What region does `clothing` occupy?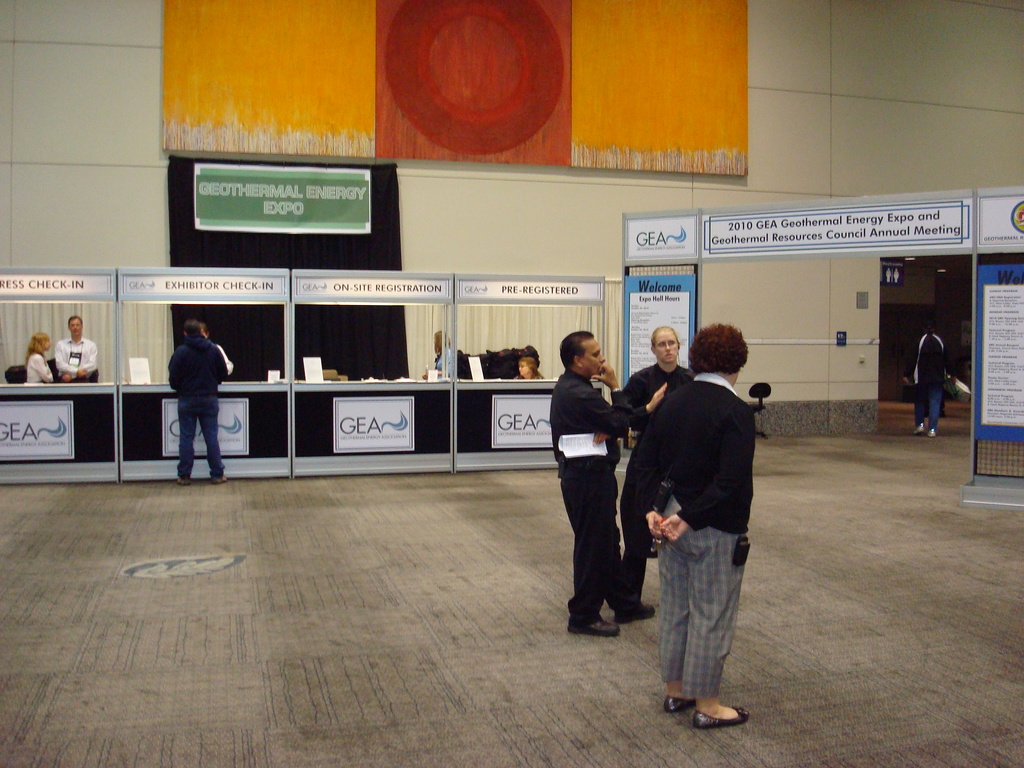
box=[26, 353, 54, 383].
